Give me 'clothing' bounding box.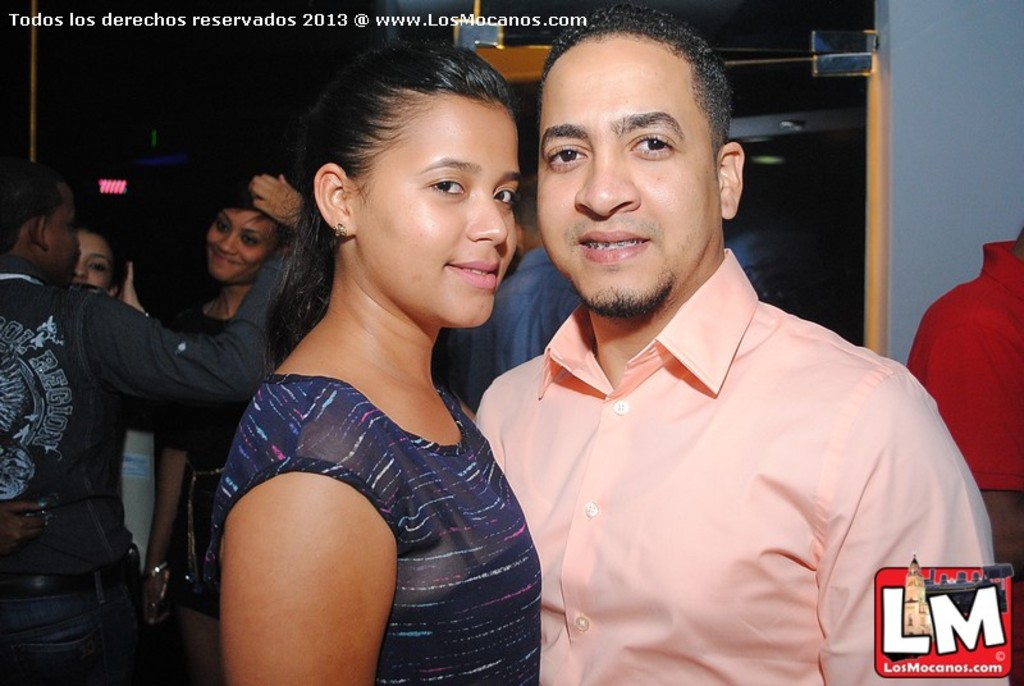
select_region(462, 256, 979, 663).
